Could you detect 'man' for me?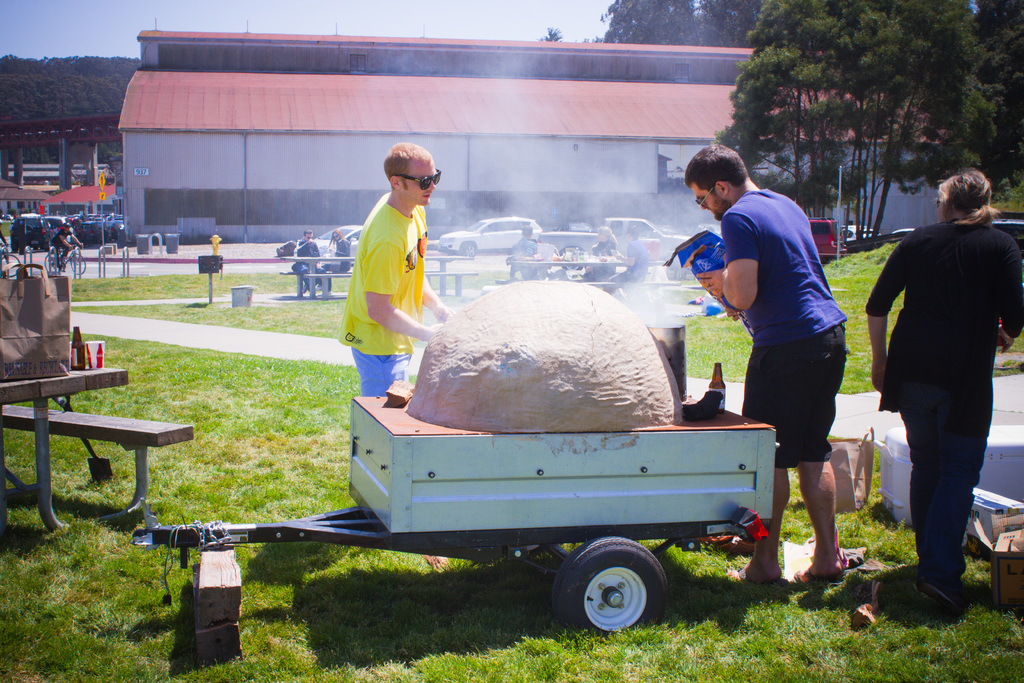
Detection result: rect(509, 226, 570, 281).
